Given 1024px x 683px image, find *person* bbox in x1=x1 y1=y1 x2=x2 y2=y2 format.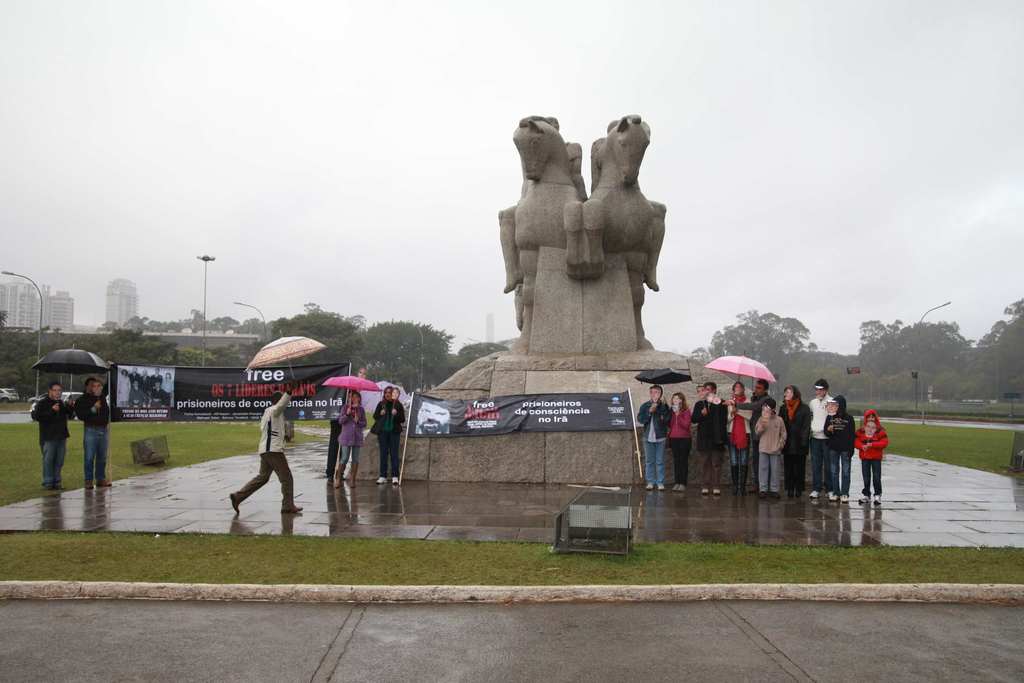
x1=778 y1=383 x2=812 y2=496.
